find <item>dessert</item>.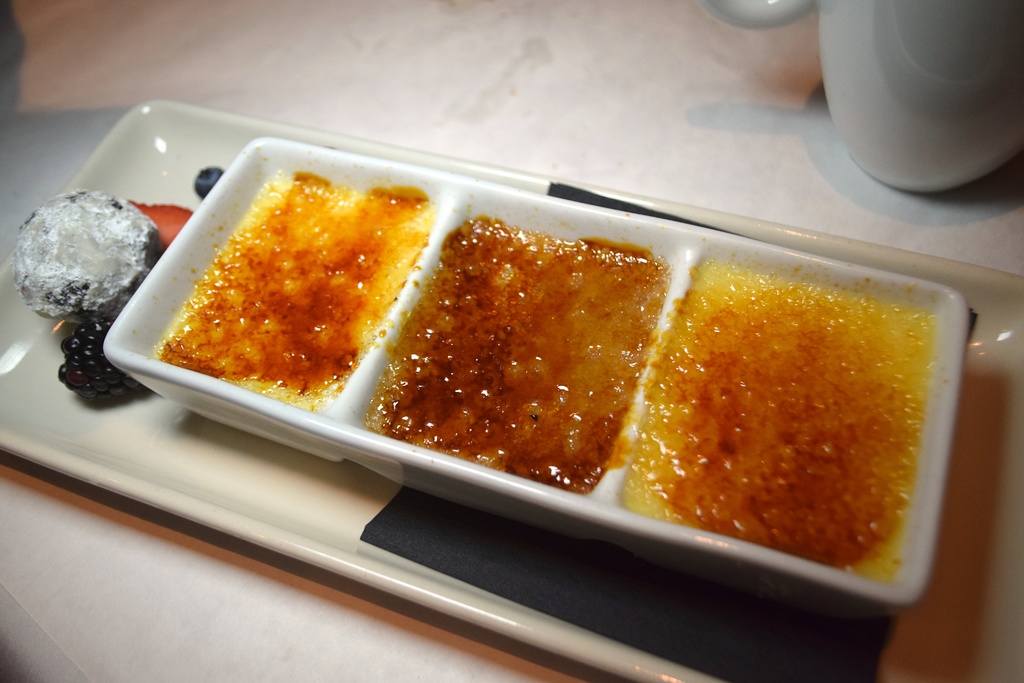
left=152, top=176, right=942, bottom=584.
